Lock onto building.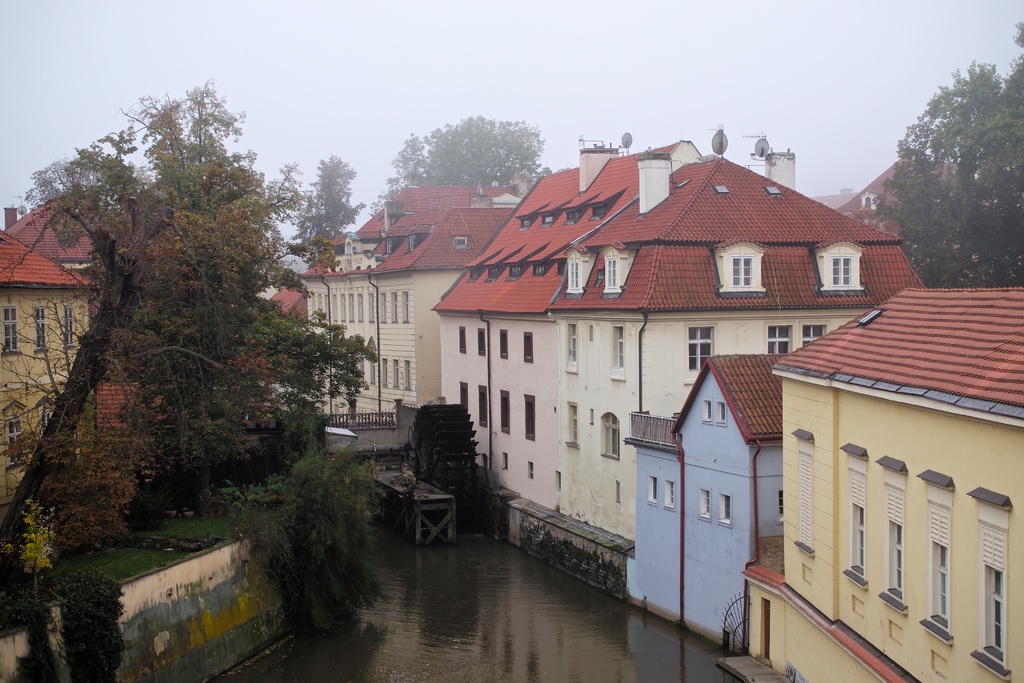
Locked: bbox=[442, 128, 925, 597].
